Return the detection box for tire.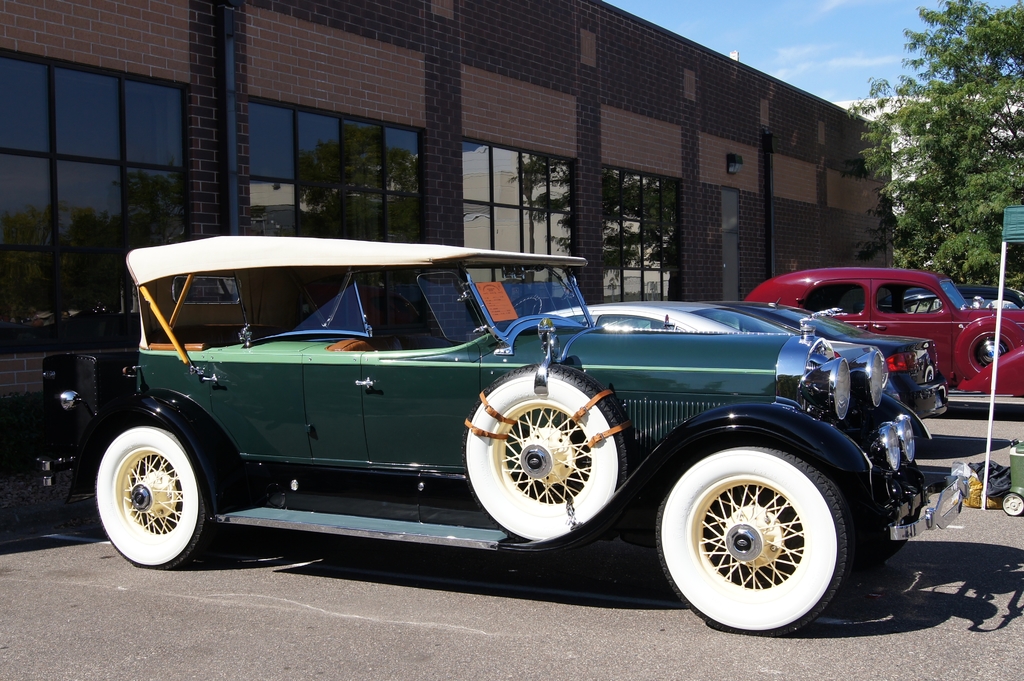
bbox=[655, 436, 856, 633].
